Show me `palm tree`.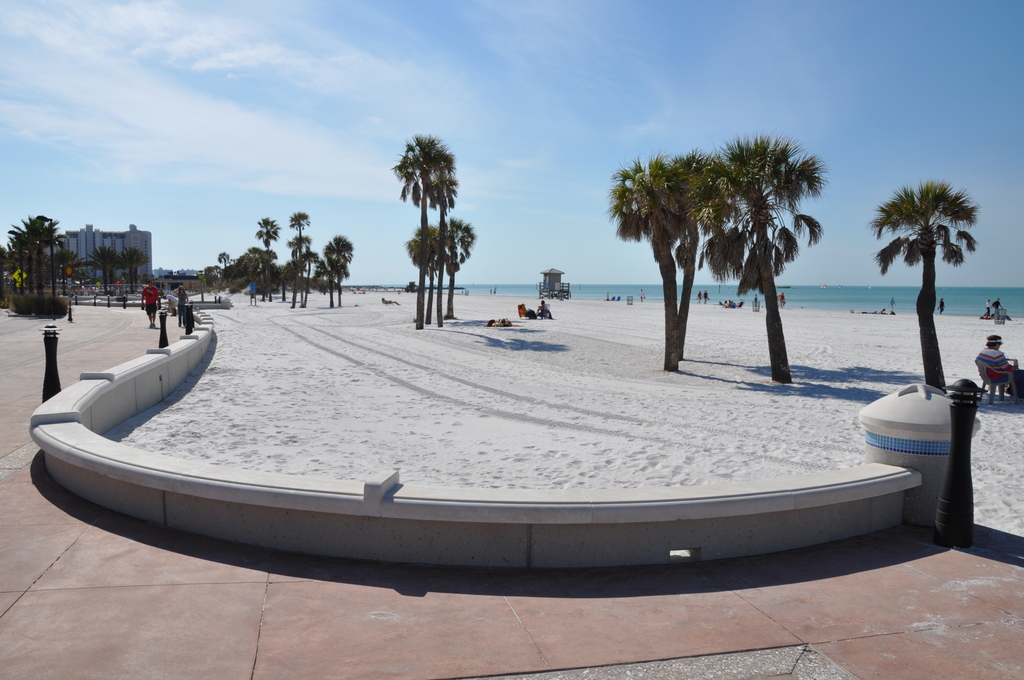
`palm tree` is here: 259:213:284:284.
